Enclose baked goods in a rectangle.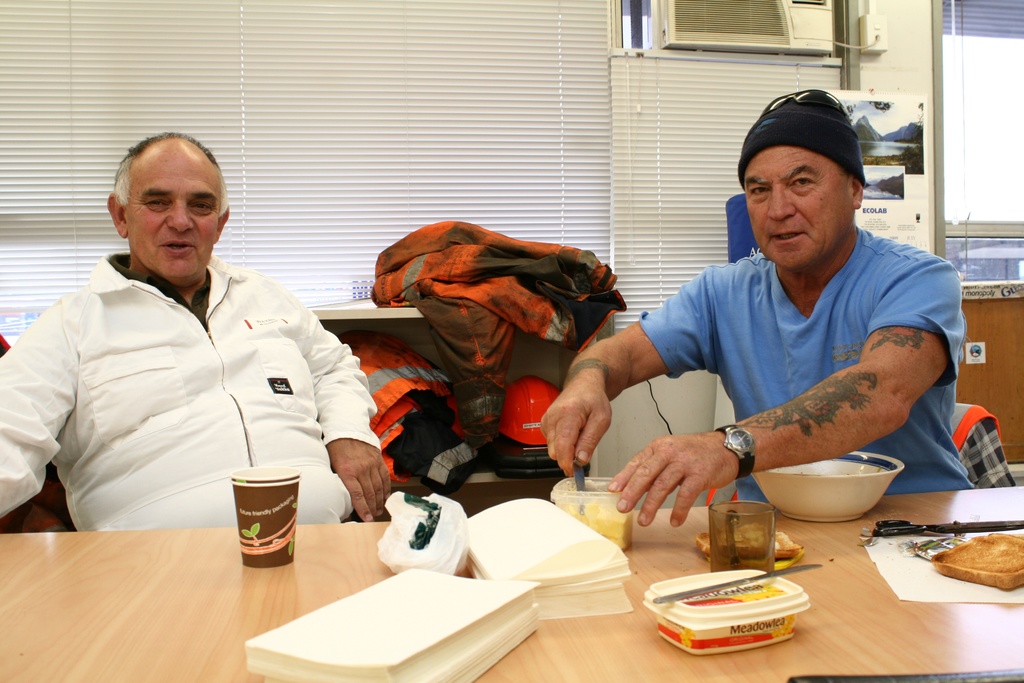
left=927, top=525, right=1023, bottom=595.
